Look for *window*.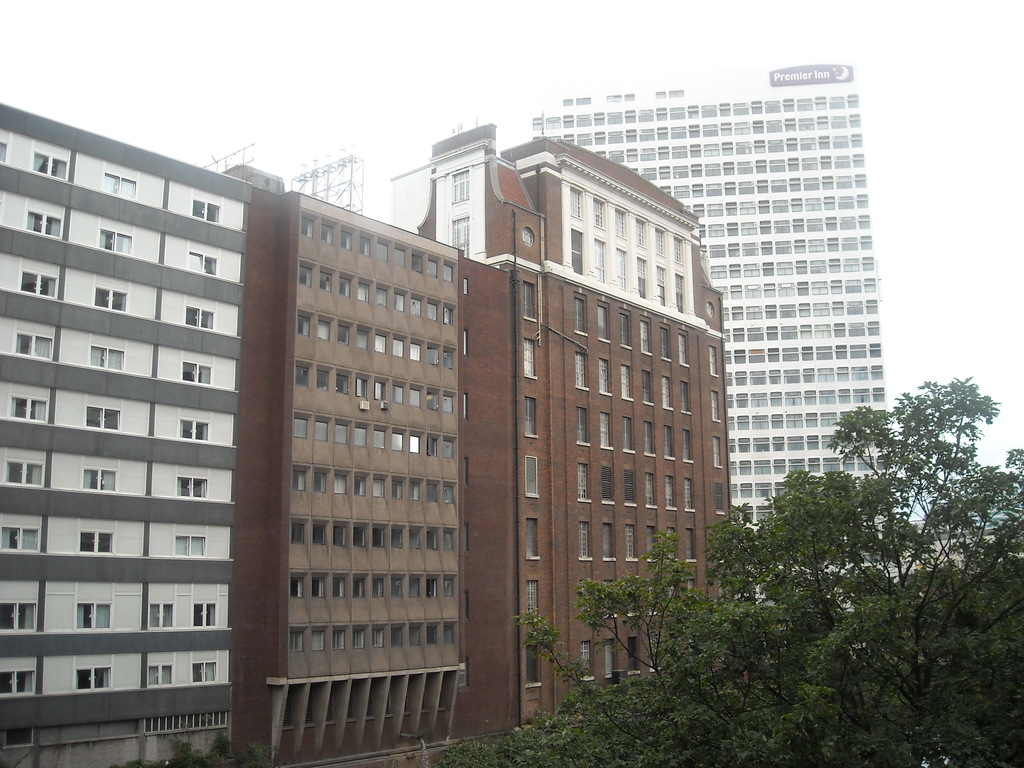
Found: x1=465 y1=460 x2=469 y2=486.
